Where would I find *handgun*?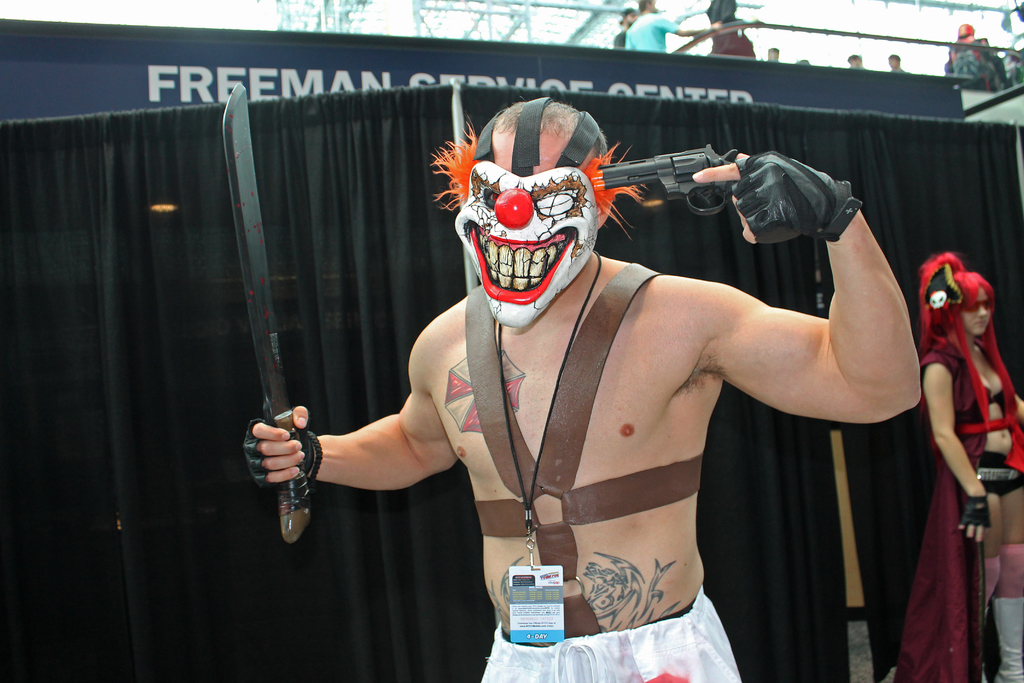
At pyautogui.locateOnScreen(599, 140, 739, 218).
